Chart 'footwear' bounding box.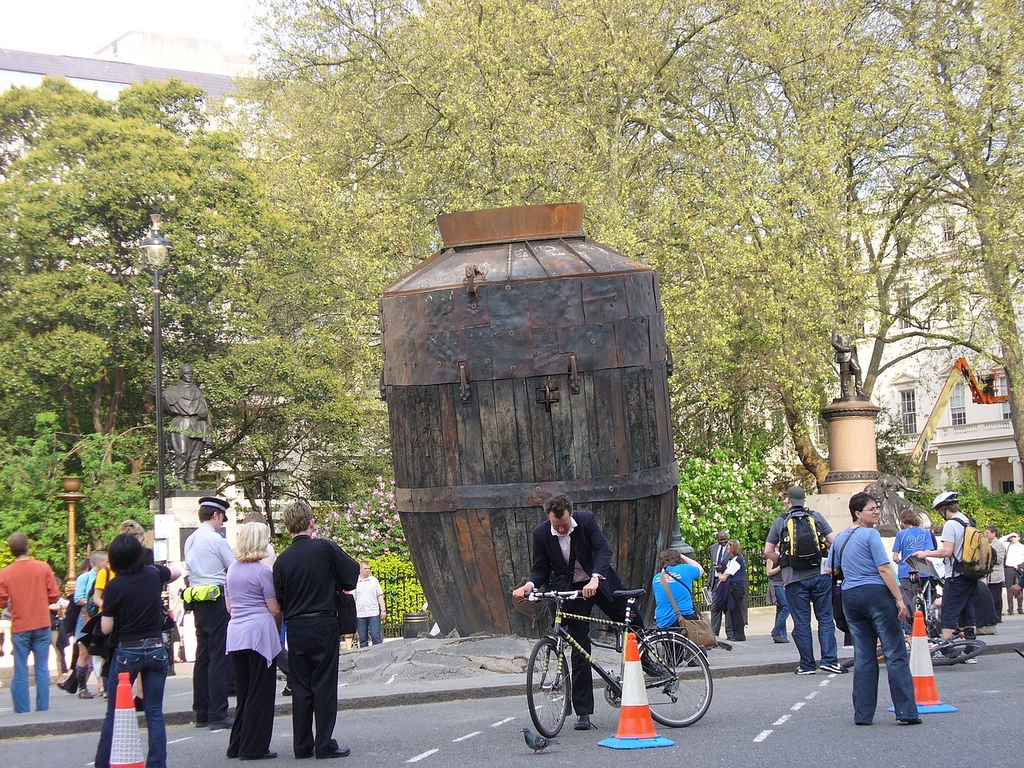
Charted: pyautogui.locateOnScreen(853, 718, 875, 725).
